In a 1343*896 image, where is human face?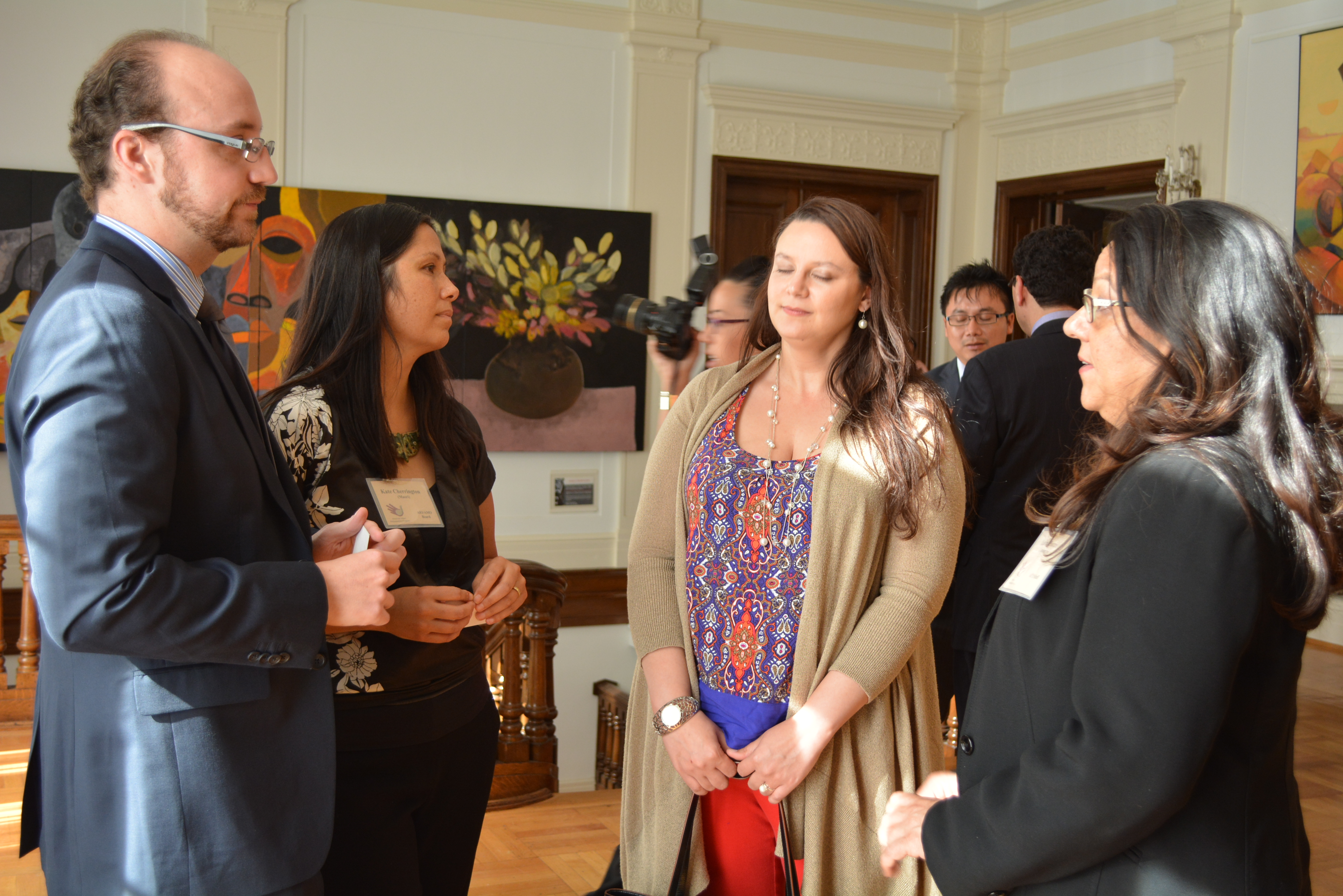
l=283, t=84, r=301, b=106.
